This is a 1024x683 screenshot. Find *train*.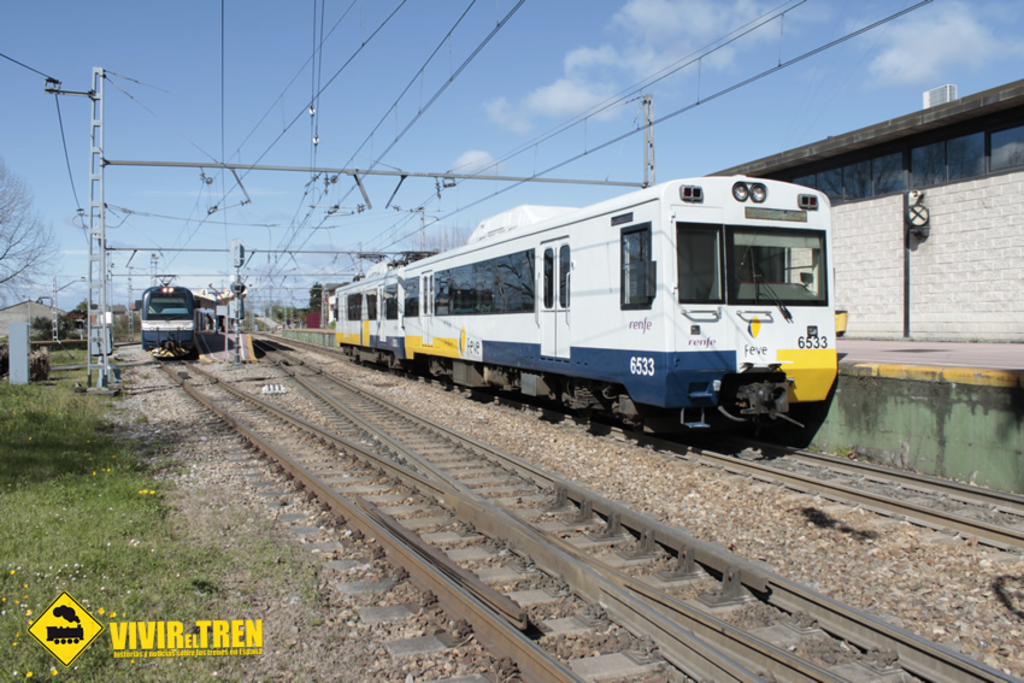
Bounding box: region(336, 178, 846, 431).
